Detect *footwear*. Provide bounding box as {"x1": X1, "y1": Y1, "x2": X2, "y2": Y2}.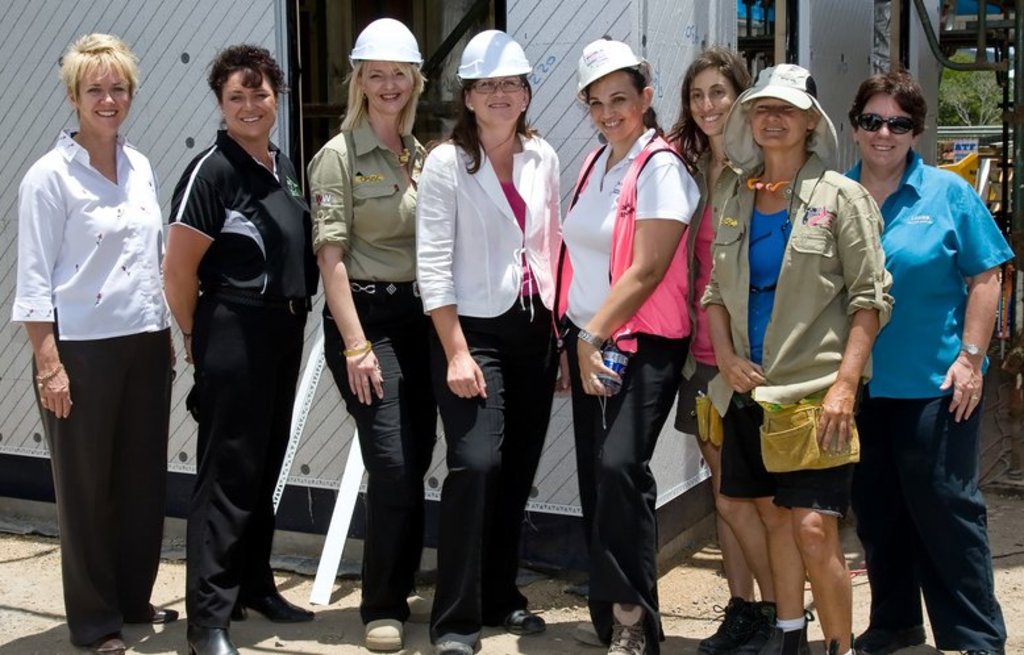
{"x1": 570, "y1": 614, "x2": 615, "y2": 647}.
